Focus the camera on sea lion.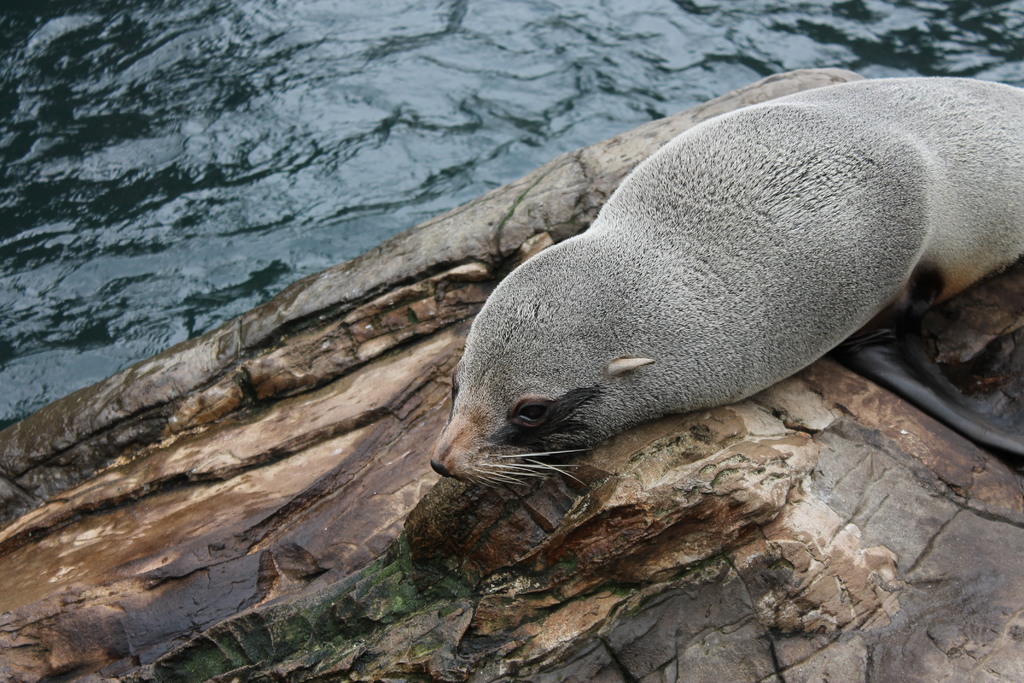
Focus region: box=[429, 75, 1023, 494].
